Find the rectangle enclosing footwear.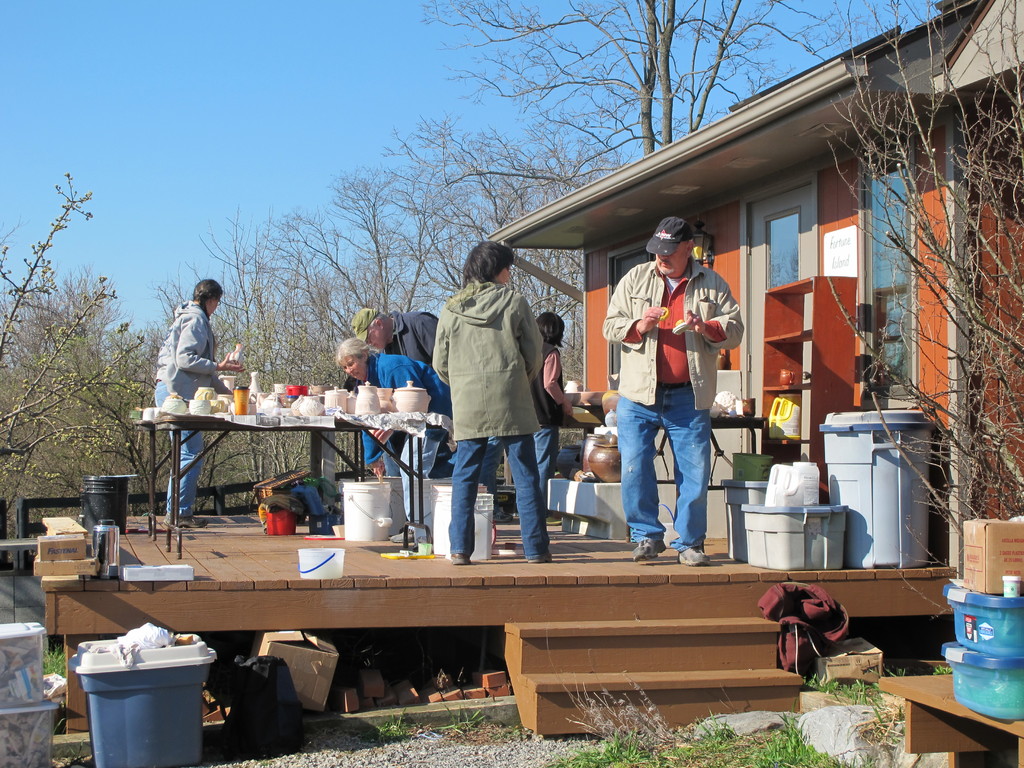
[x1=677, y1=532, x2=717, y2=557].
